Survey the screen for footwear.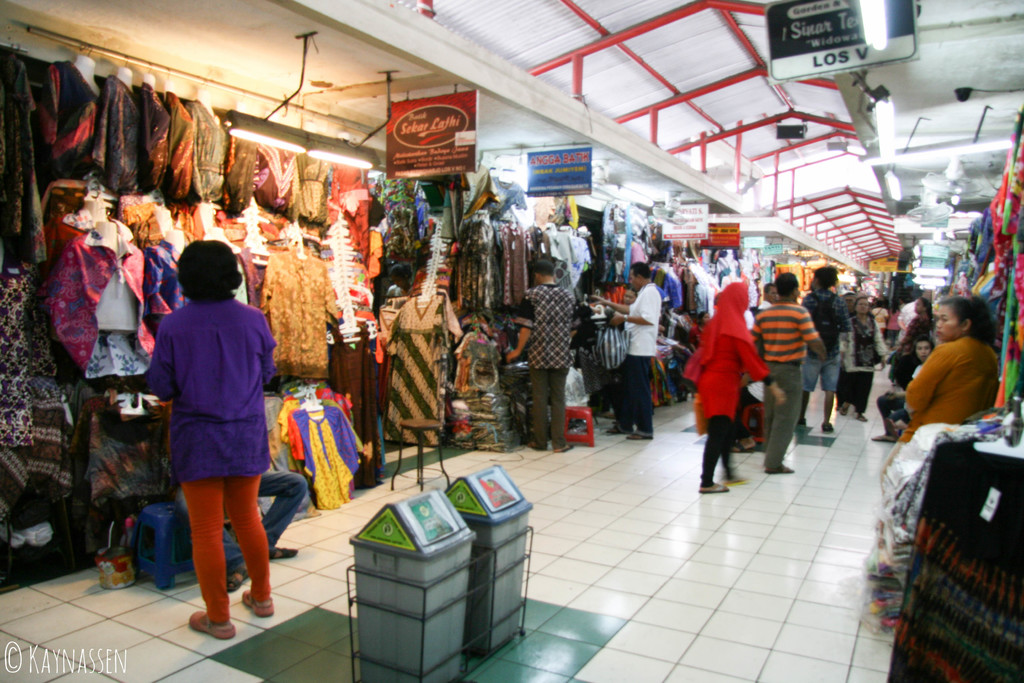
Survey found: x1=265, y1=542, x2=299, y2=561.
